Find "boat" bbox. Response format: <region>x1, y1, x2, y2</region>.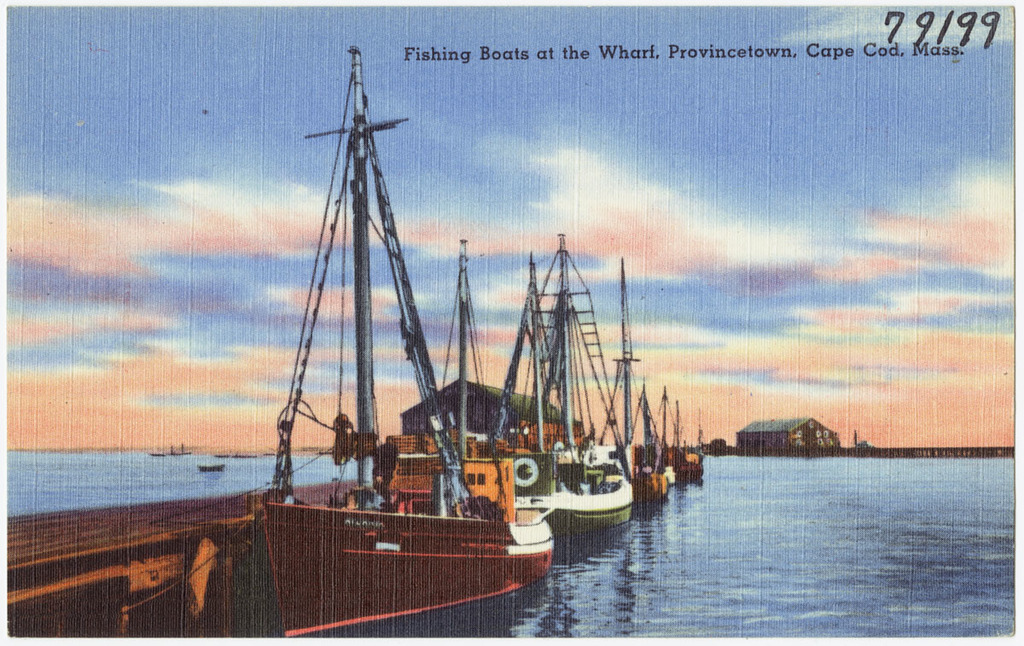
<region>235, 46, 515, 618</region>.
